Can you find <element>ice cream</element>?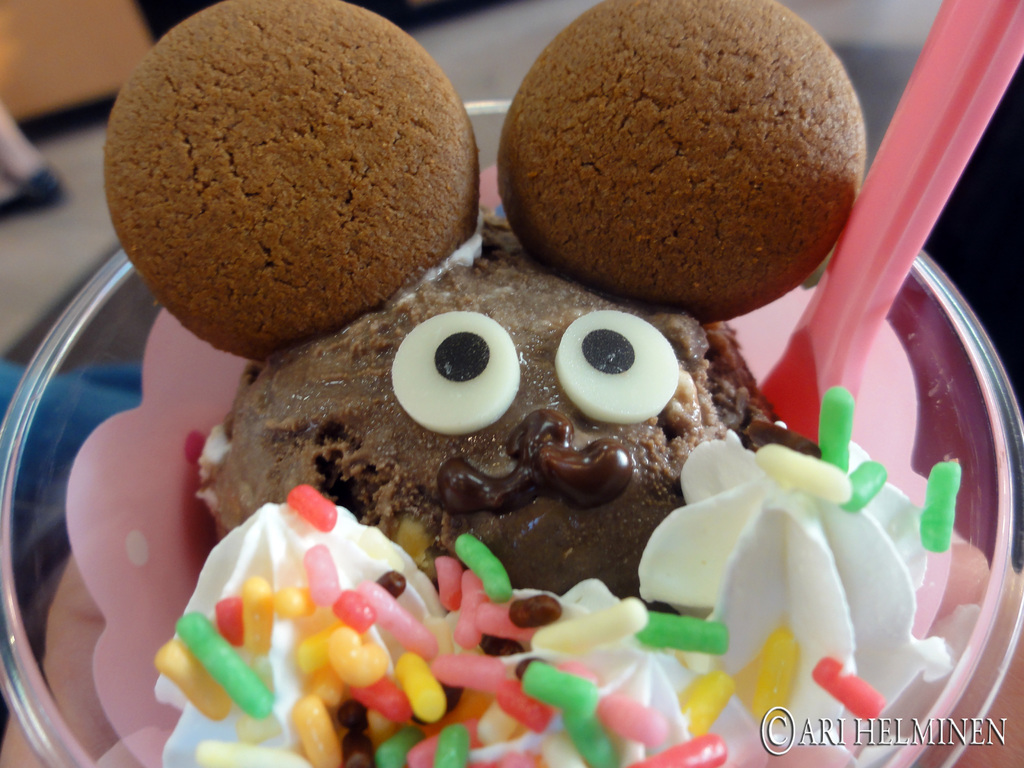
Yes, bounding box: 494:0:870:326.
